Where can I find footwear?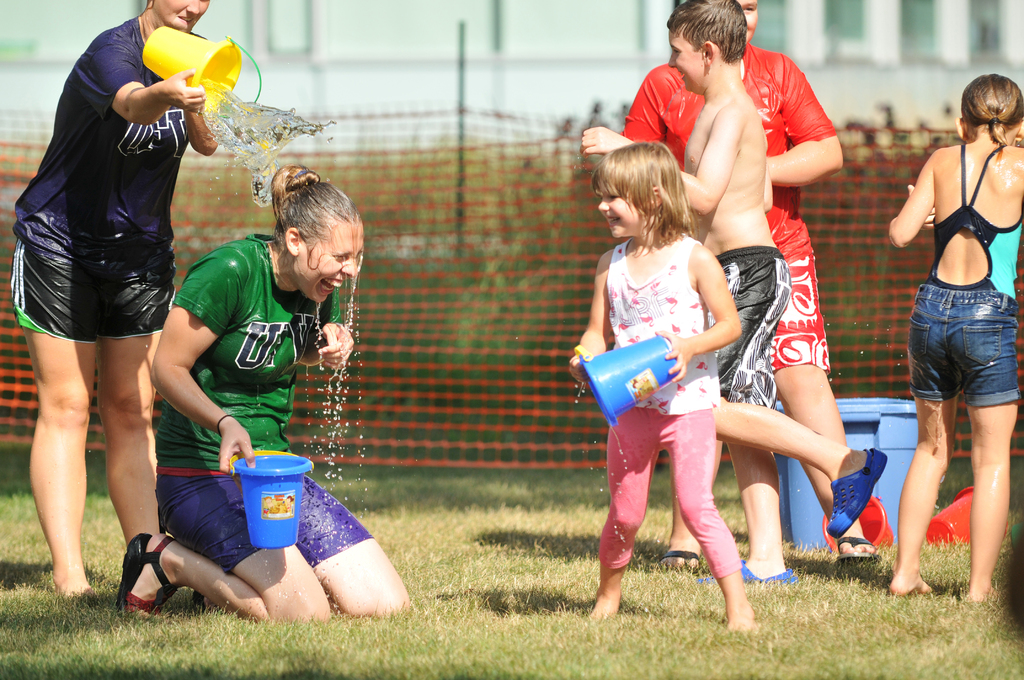
You can find it at 696 559 797 588.
